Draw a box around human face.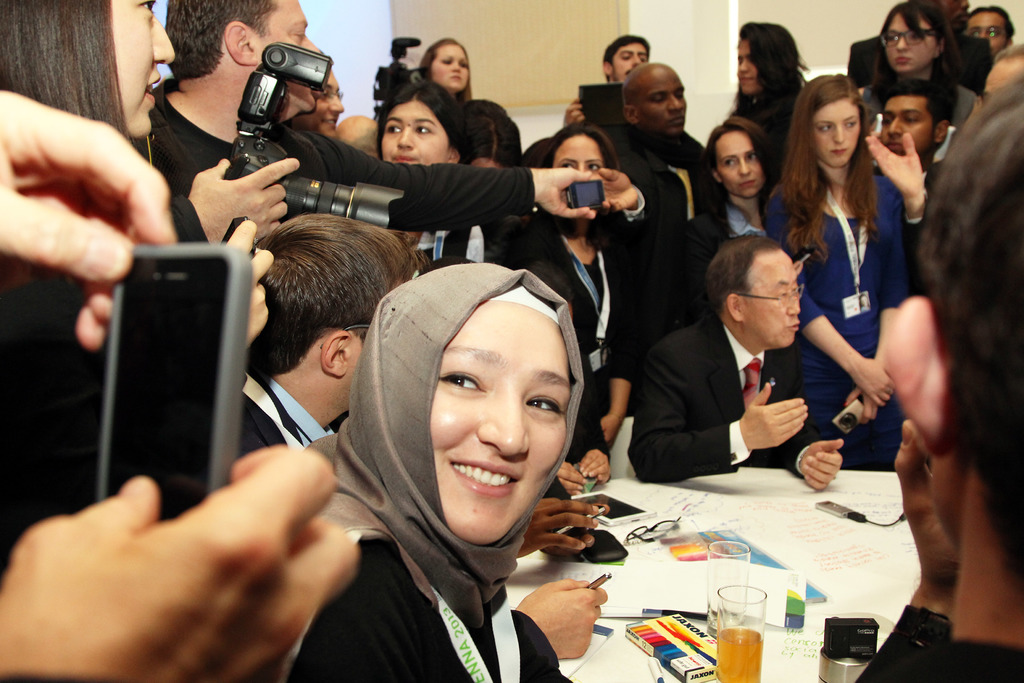
locate(257, 0, 317, 113).
